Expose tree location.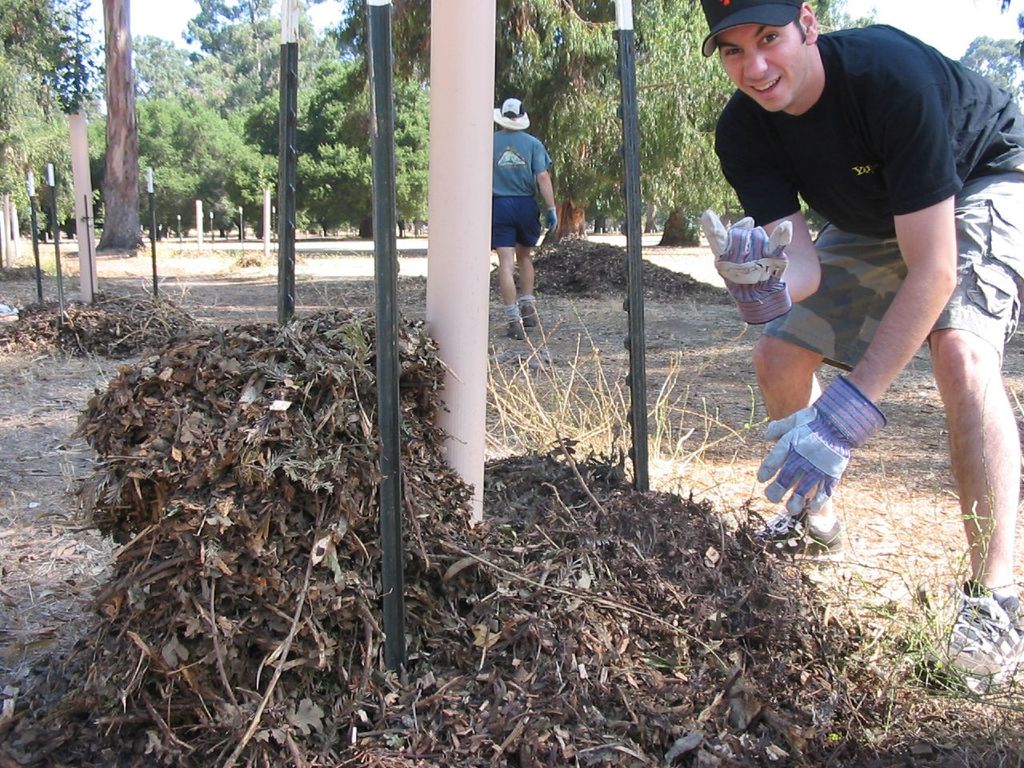
Exposed at [x1=326, y1=0, x2=658, y2=264].
